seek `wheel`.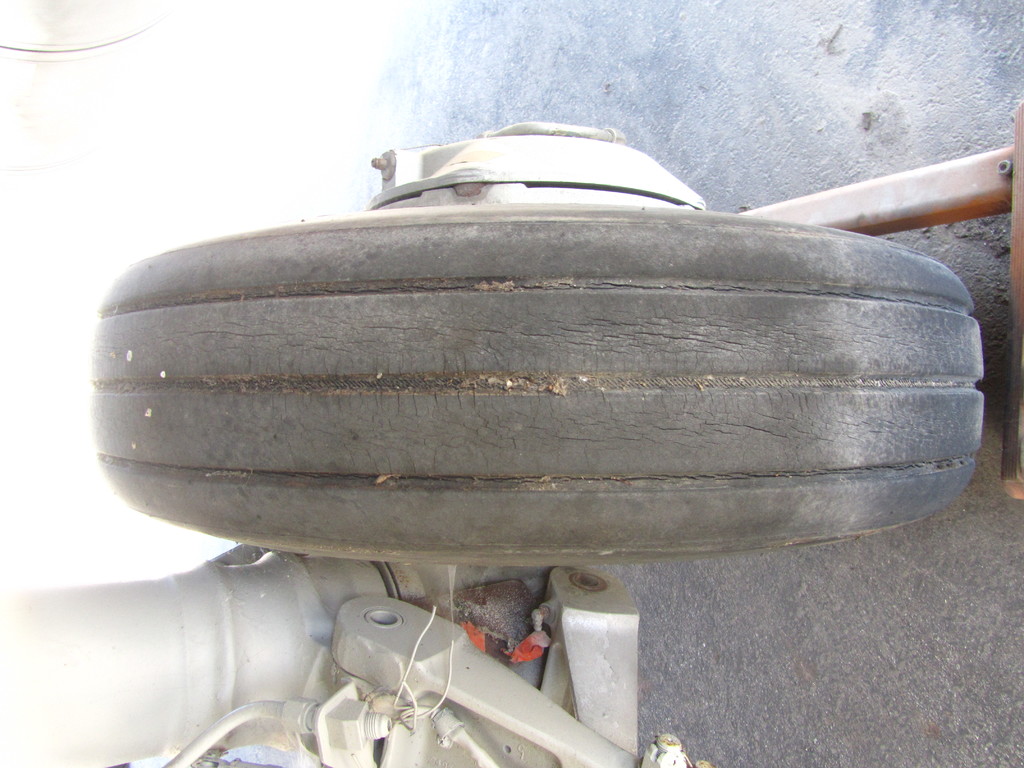
left=91, top=120, right=990, bottom=558.
